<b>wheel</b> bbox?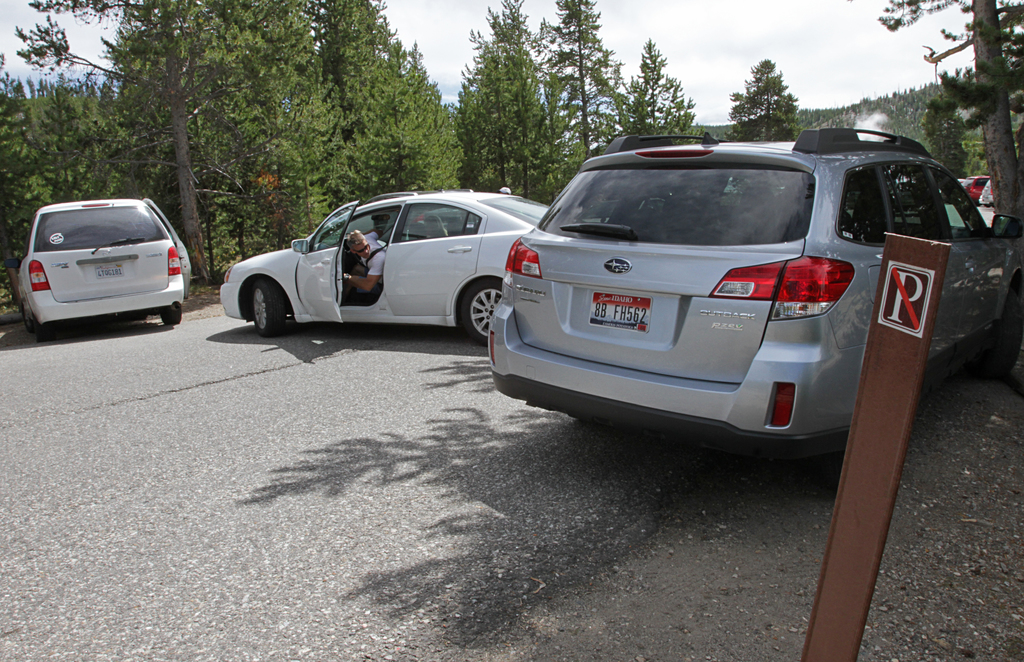
21:297:32:327
